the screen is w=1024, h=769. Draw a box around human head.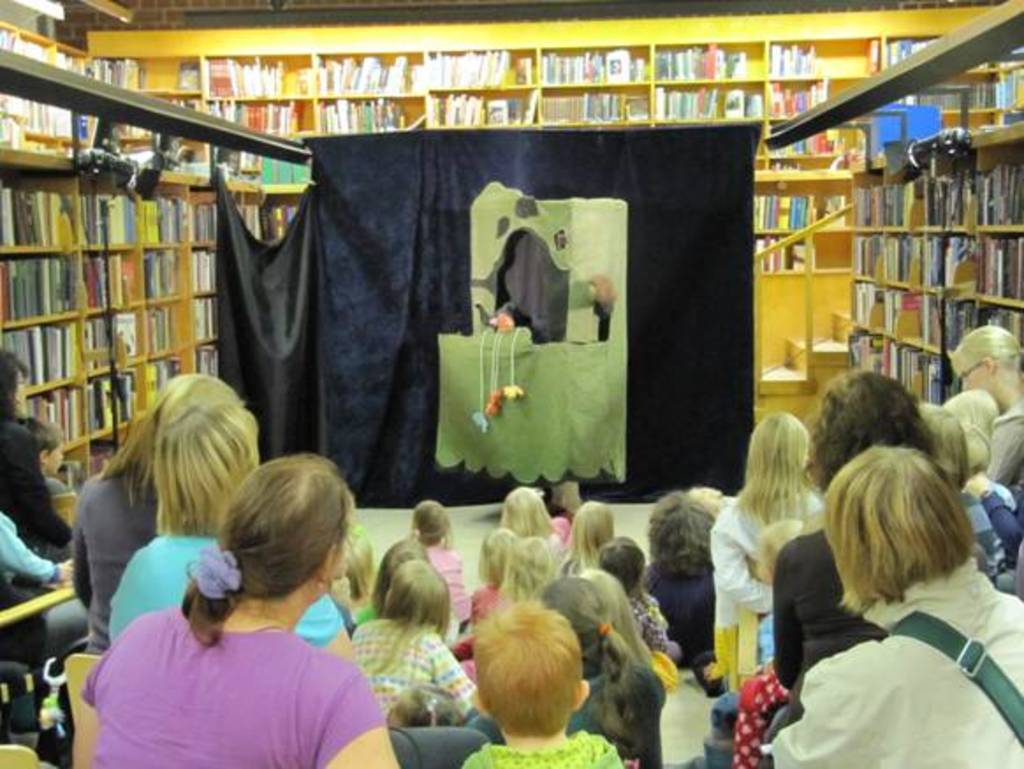
<region>651, 491, 718, 565</region>.
